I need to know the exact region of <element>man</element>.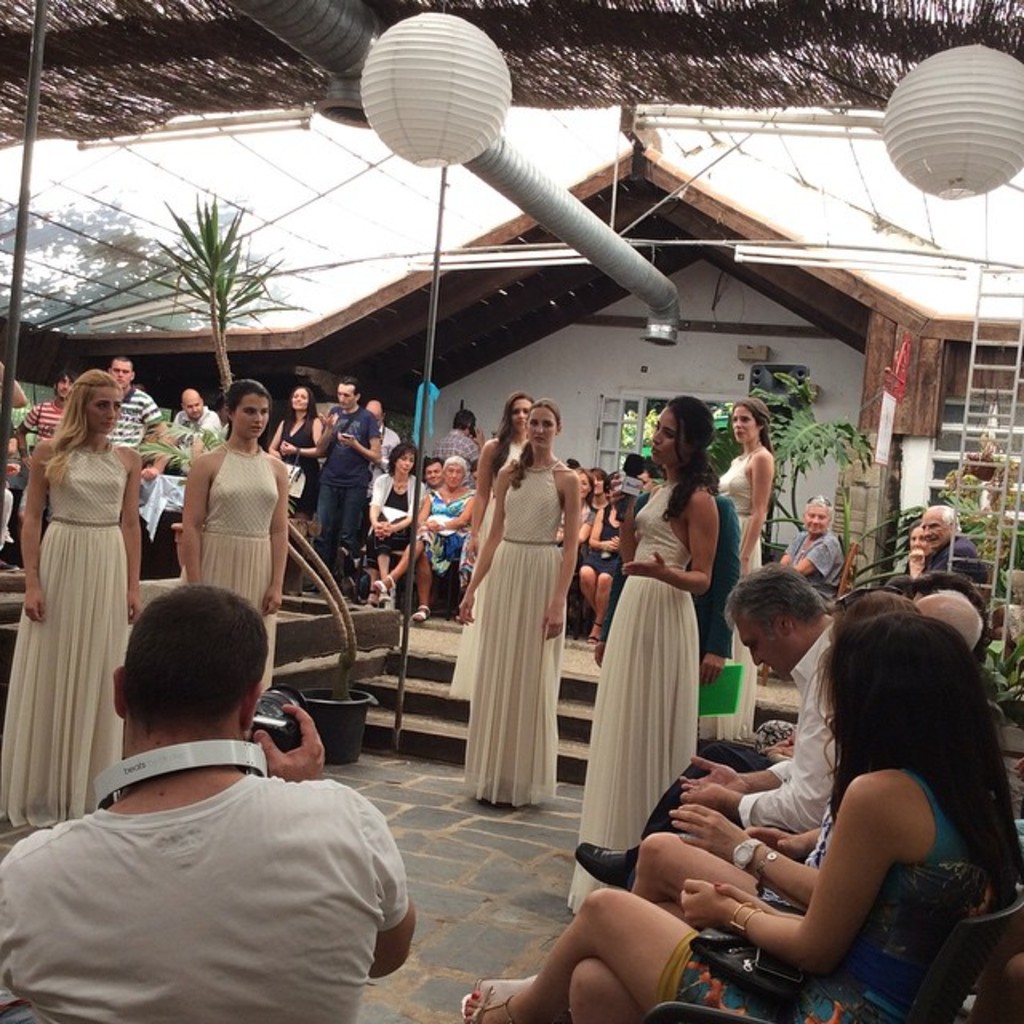
Region: select_region(565, 562, 878, 923).
